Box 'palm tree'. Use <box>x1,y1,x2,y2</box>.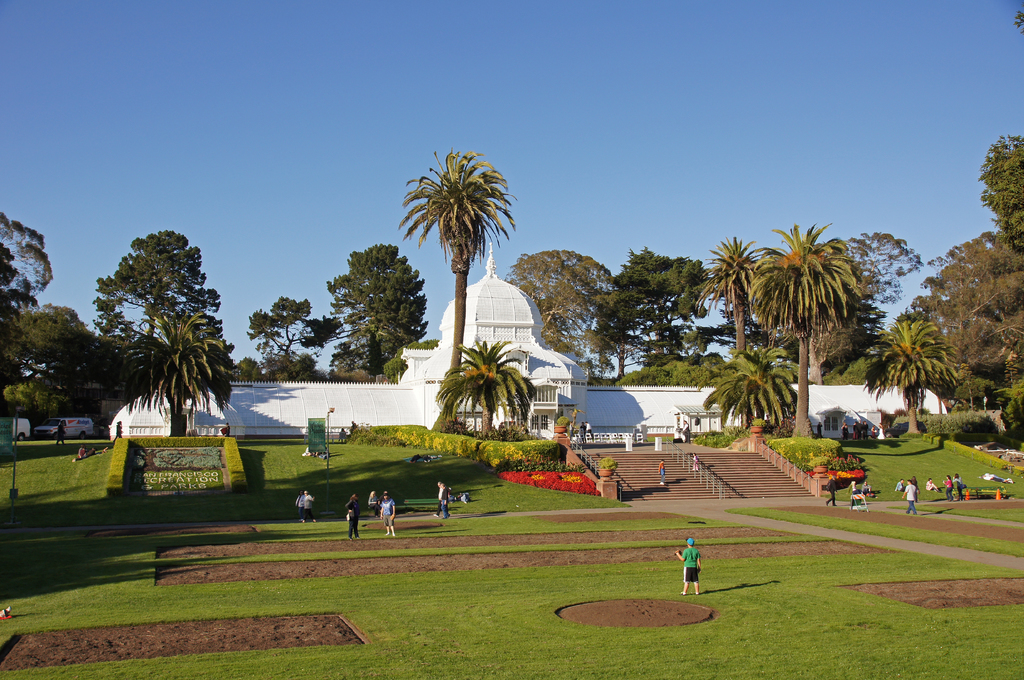
<box>408,158,515,401</box>.
